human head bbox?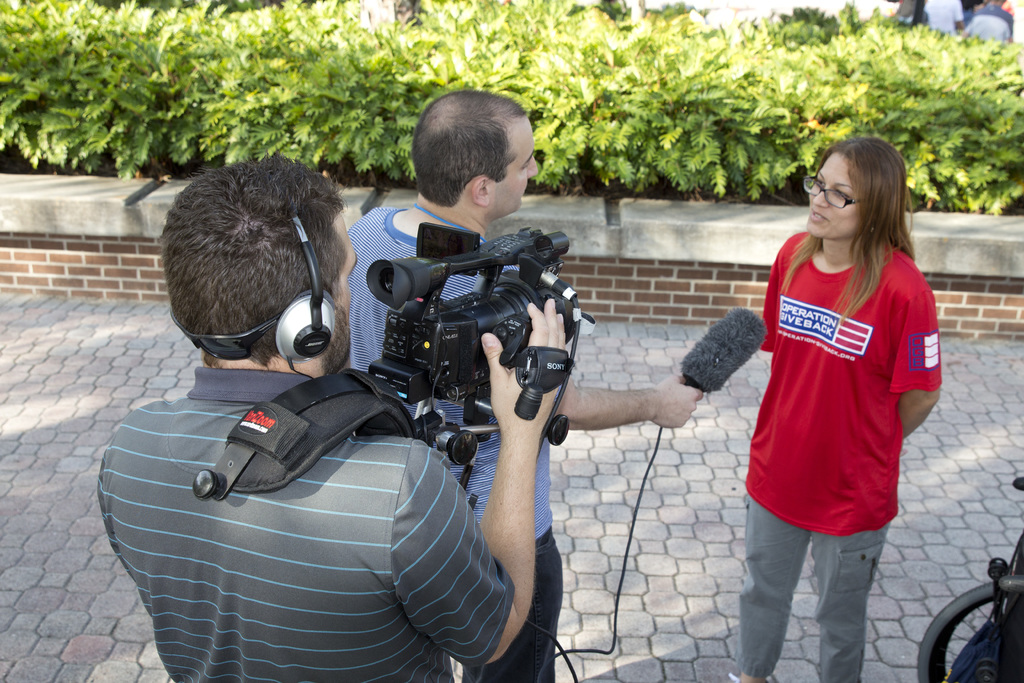
<box>810,138,914,265</box>
